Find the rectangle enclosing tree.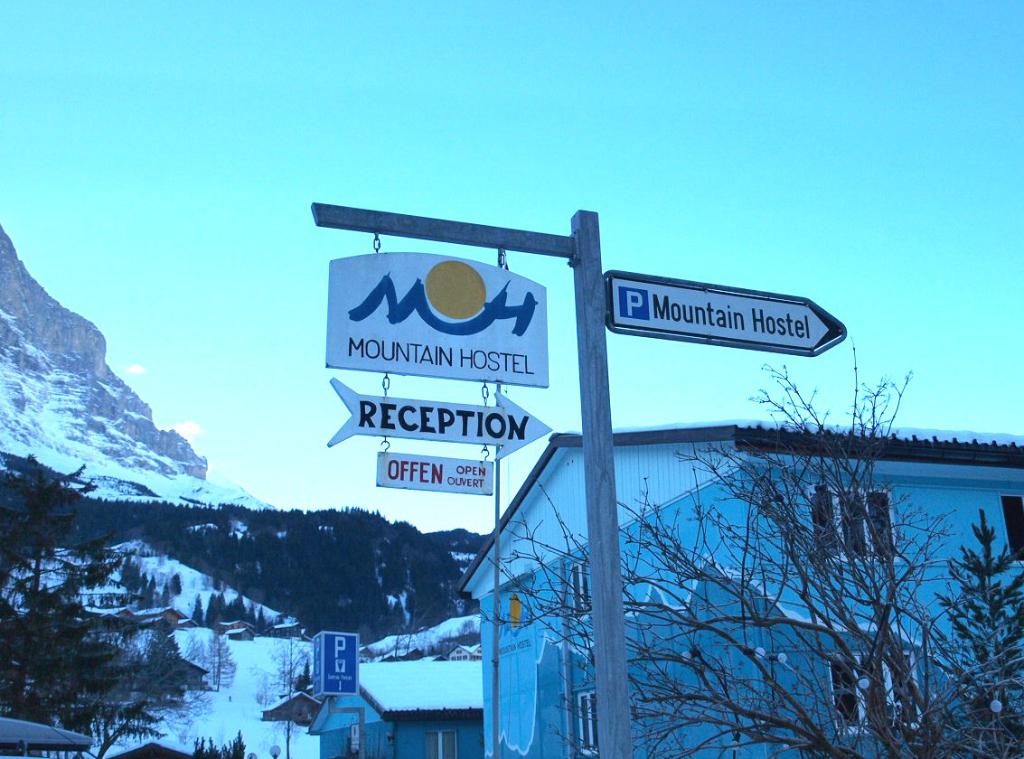
{"left": 436, "top": 311, "right": 1023, "bottom": 758}.
